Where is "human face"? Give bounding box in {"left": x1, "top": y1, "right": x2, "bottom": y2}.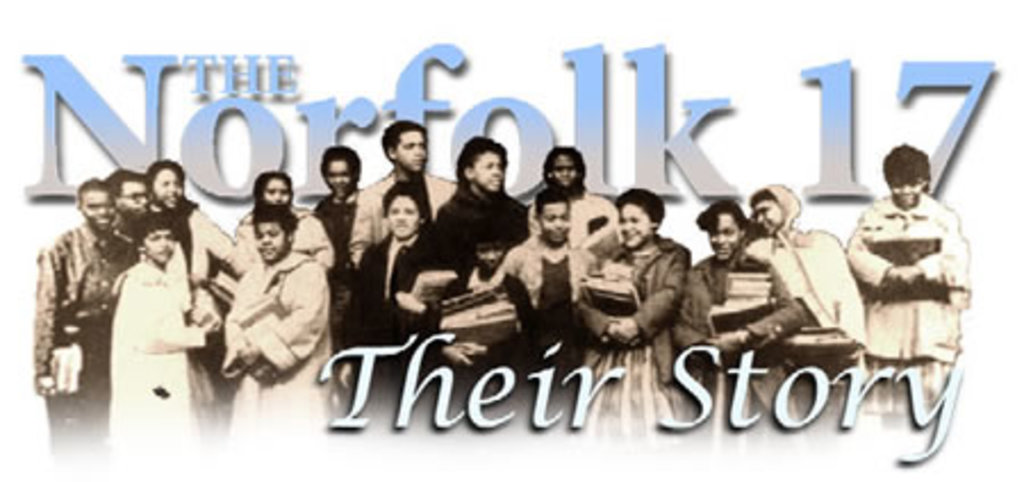
{"left": 551, "top": 155, "right": 585, "bottom": 189}.
